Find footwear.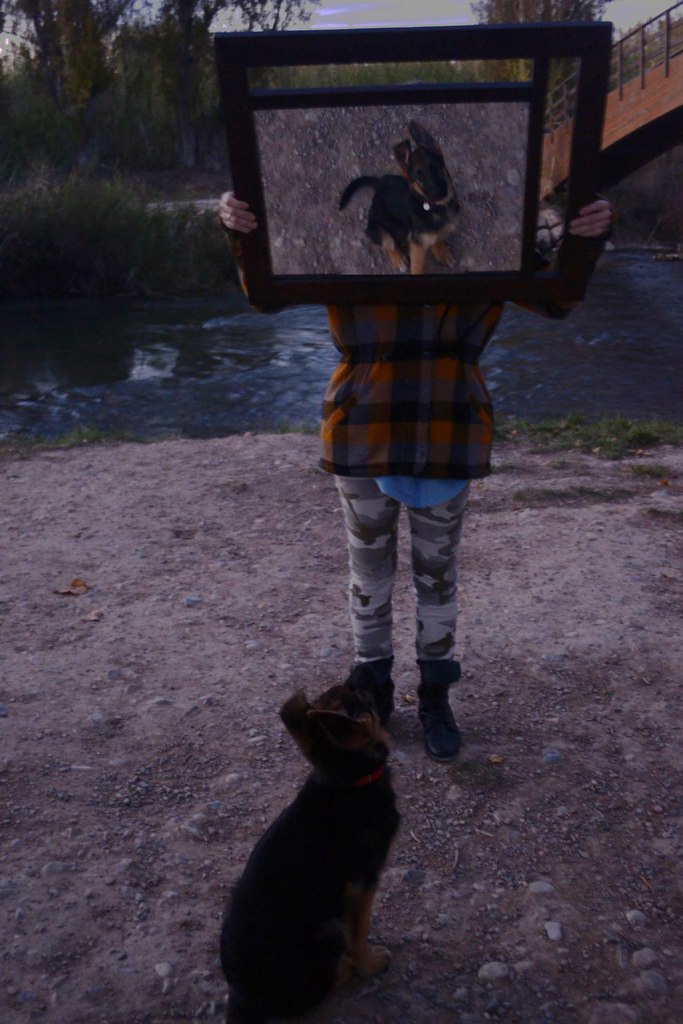
bbox(413, 655, 477, 767).
